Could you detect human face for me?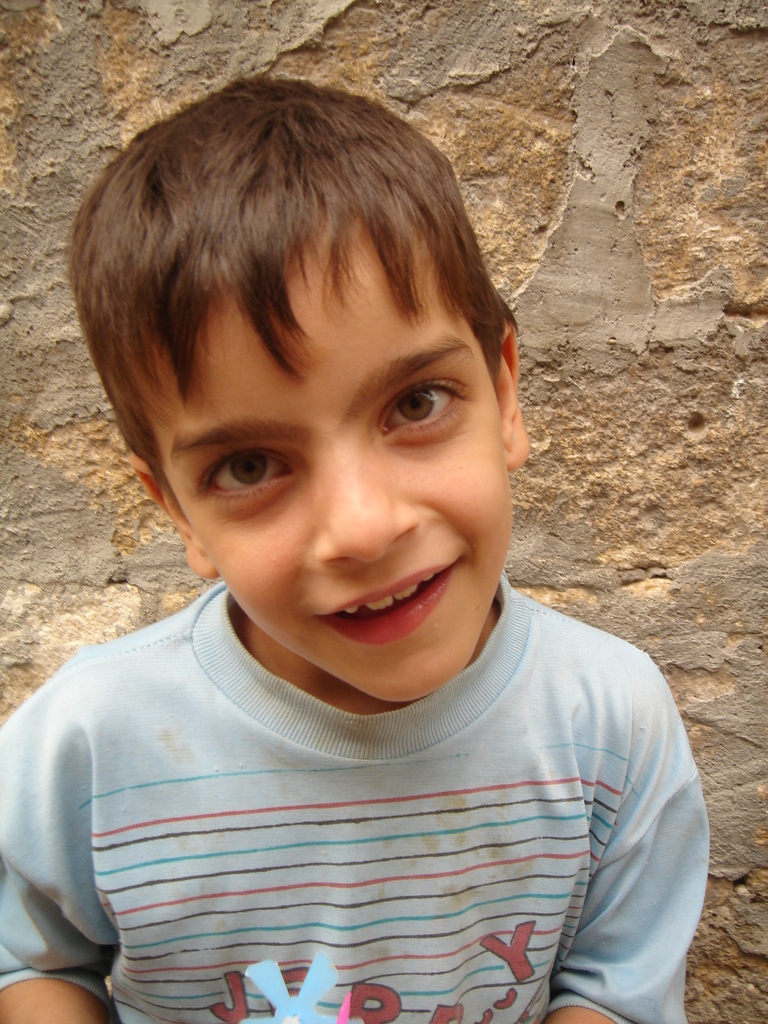
Detection result: <box>124,211,515,705</box>.
